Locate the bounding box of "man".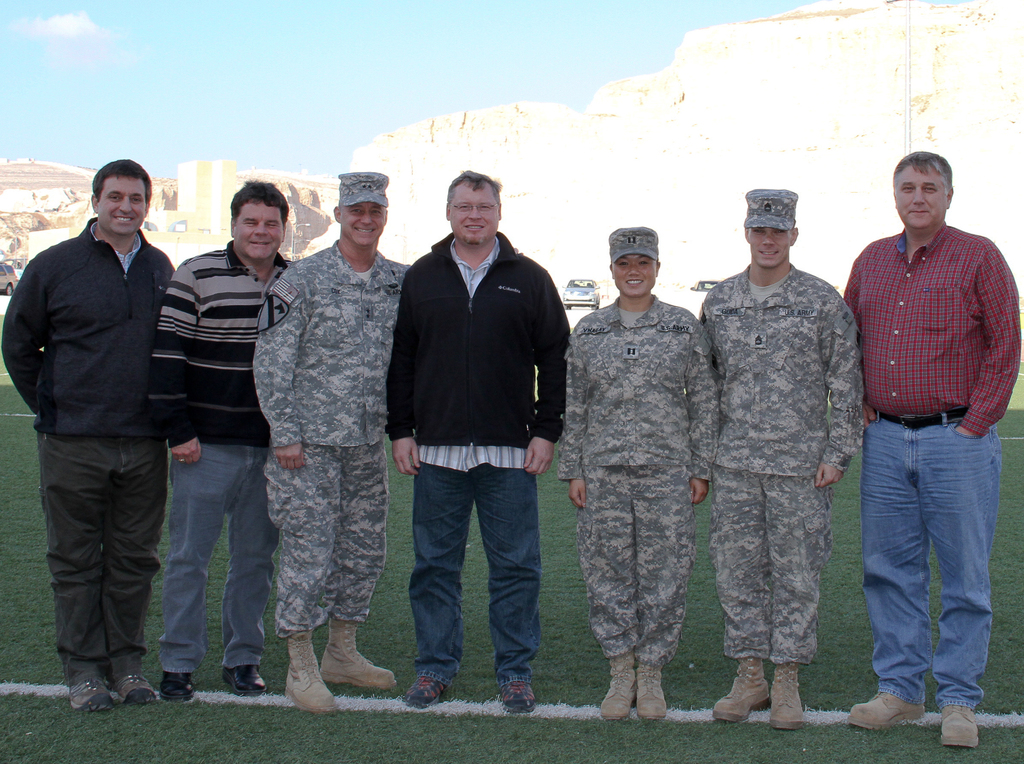
Bounding box: <bbox>843, 136, 1014, 720</bbox>.
